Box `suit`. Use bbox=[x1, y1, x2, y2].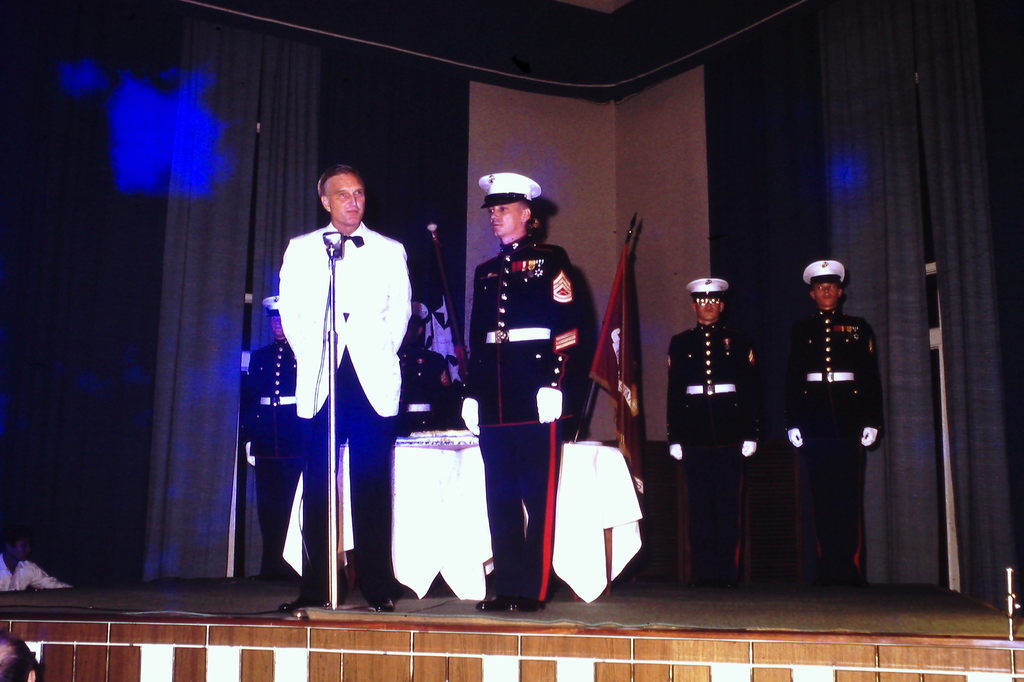
bbox=[775, 306, 884, 582].
